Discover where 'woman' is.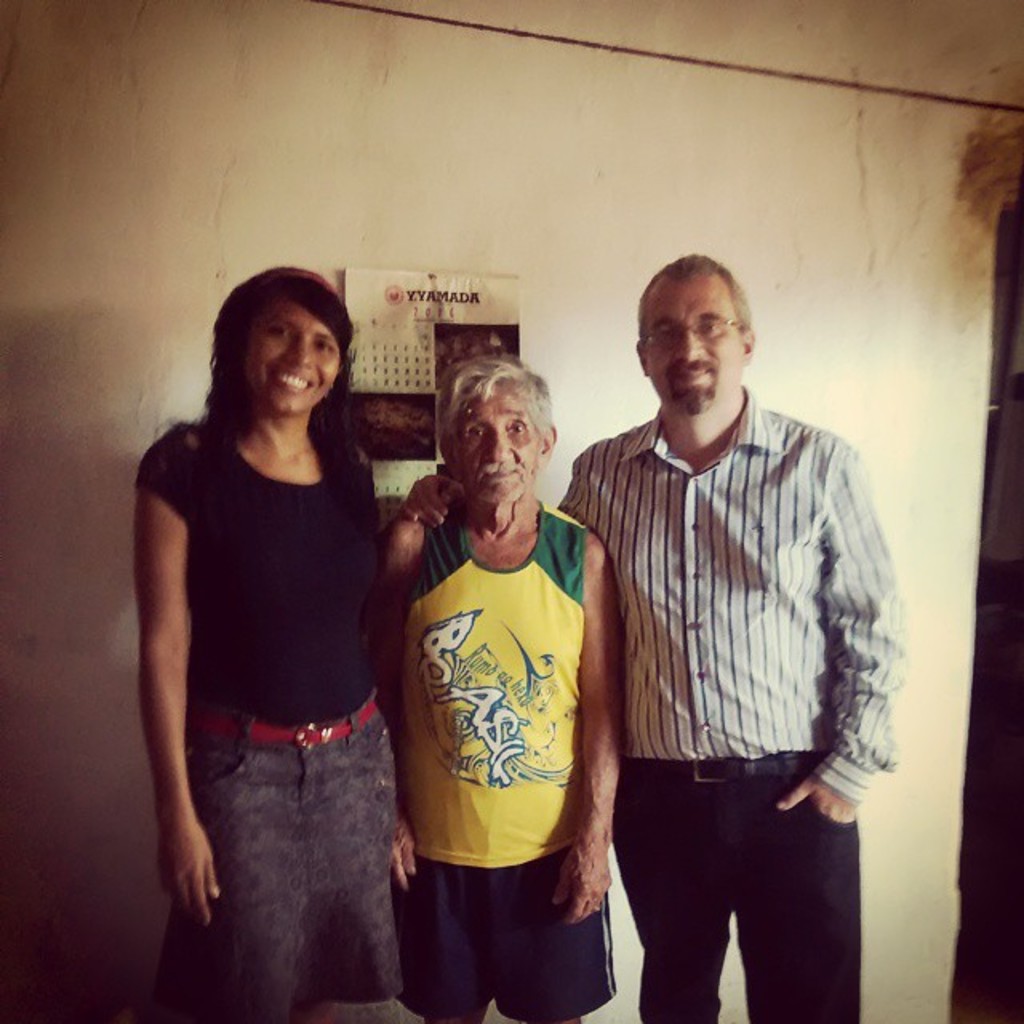
Discovered at {"x1": 139, "y1": 235, "x2": 440, "y2": 1023}.
